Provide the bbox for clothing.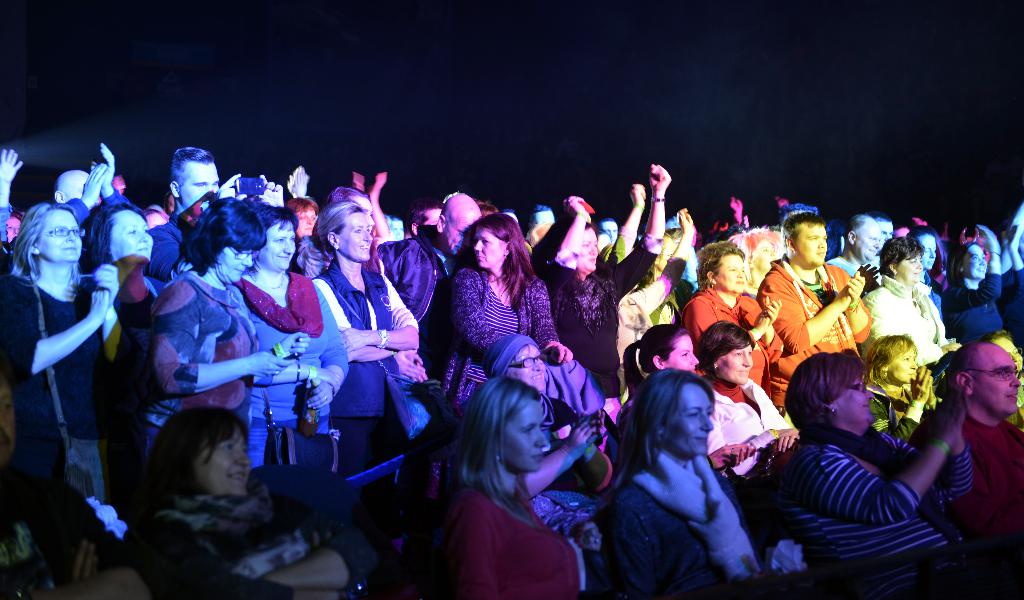
box=[778, 426, 984, 587].
